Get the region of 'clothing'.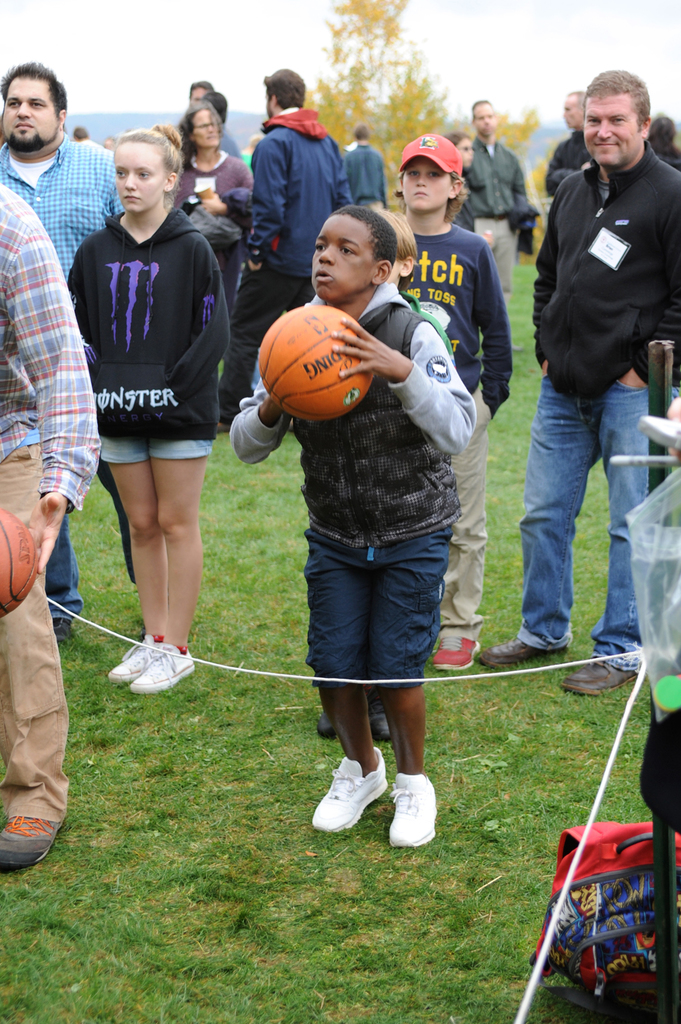
[217,102,350,415].
